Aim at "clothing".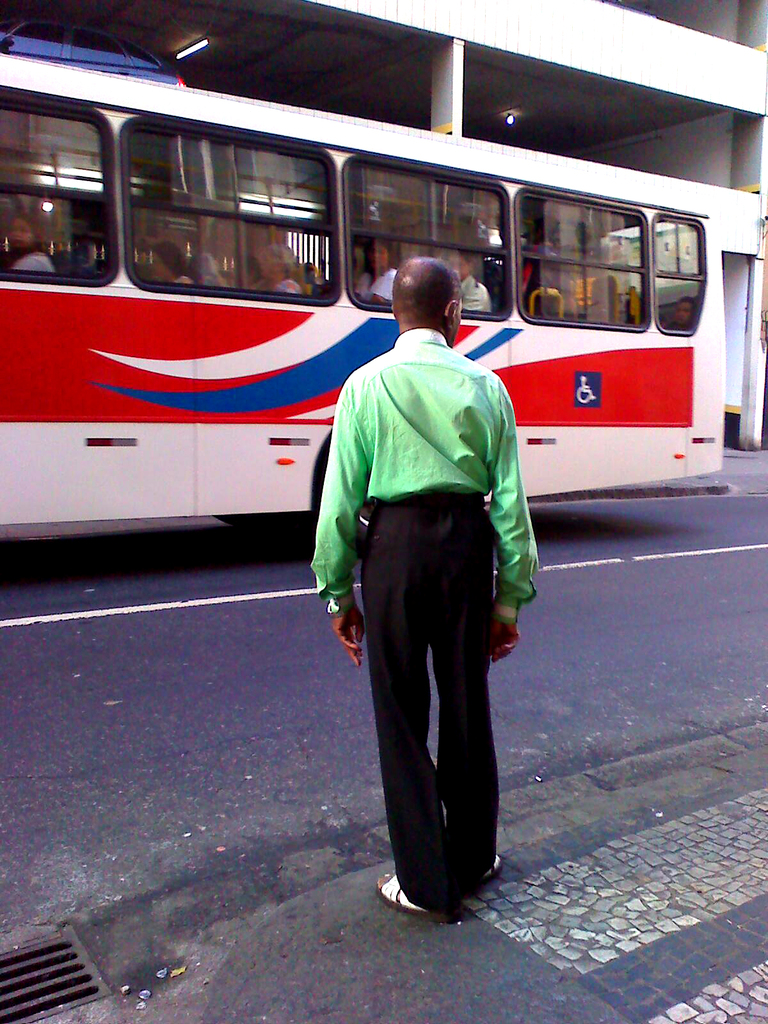
Aimed at crop(12, 244, 57, 281).
